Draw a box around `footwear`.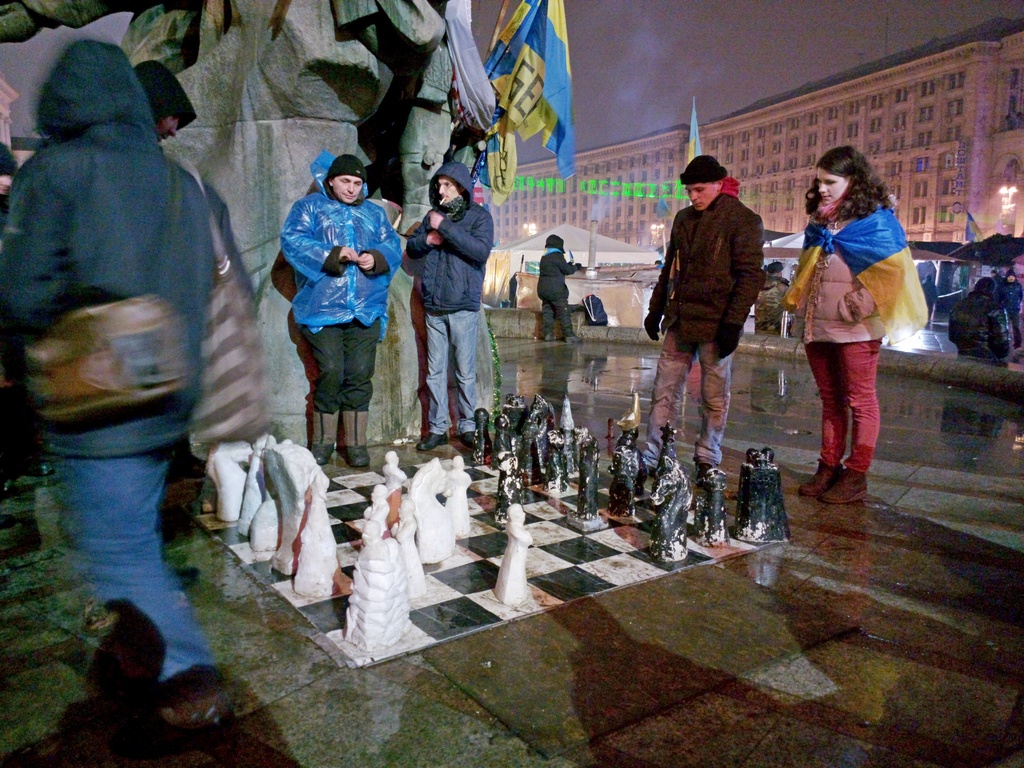
<bbox>696, 447, 717, 477</bbox>.
